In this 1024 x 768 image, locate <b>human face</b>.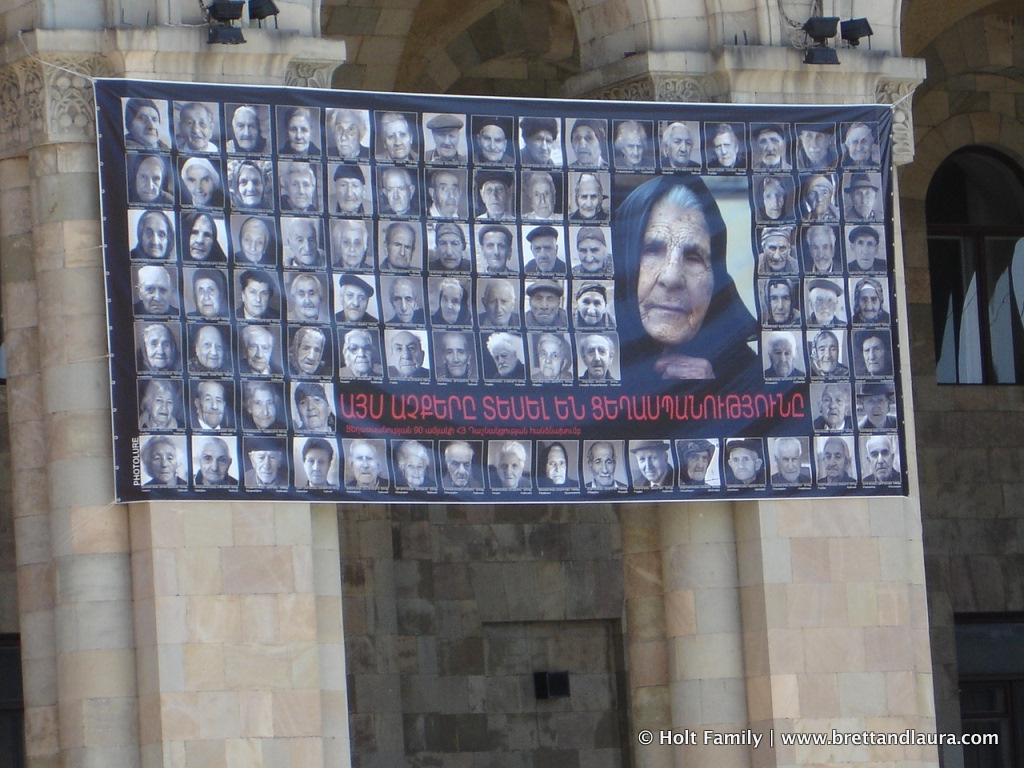
Bounding box: box=[240, 282, 268, 317].
